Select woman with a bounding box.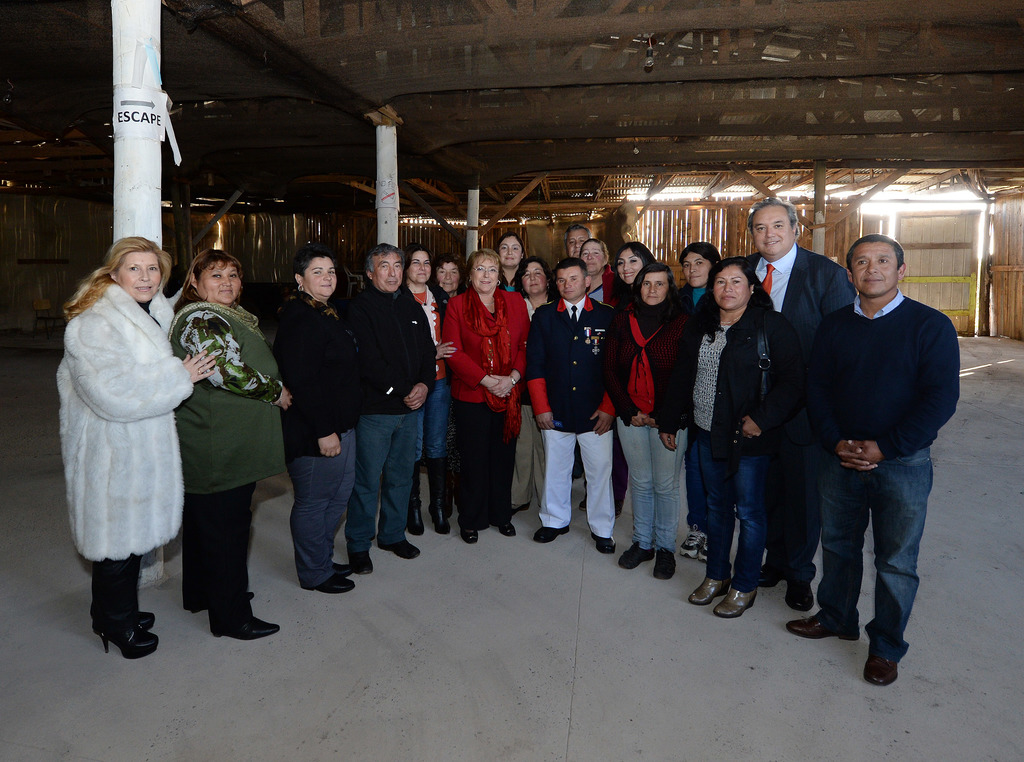
pyautogui.locateOnScreen(612, 231, 655, 302).
